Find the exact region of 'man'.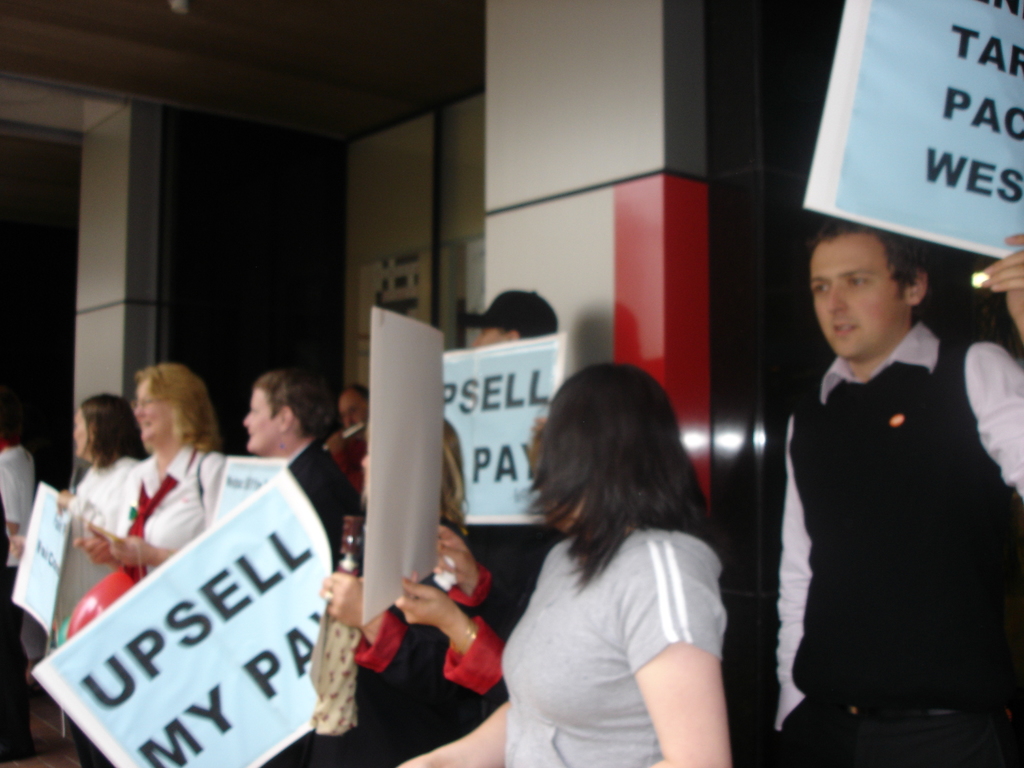
Exact region: <bbox>461, 291, 557, 351</bbox>.
